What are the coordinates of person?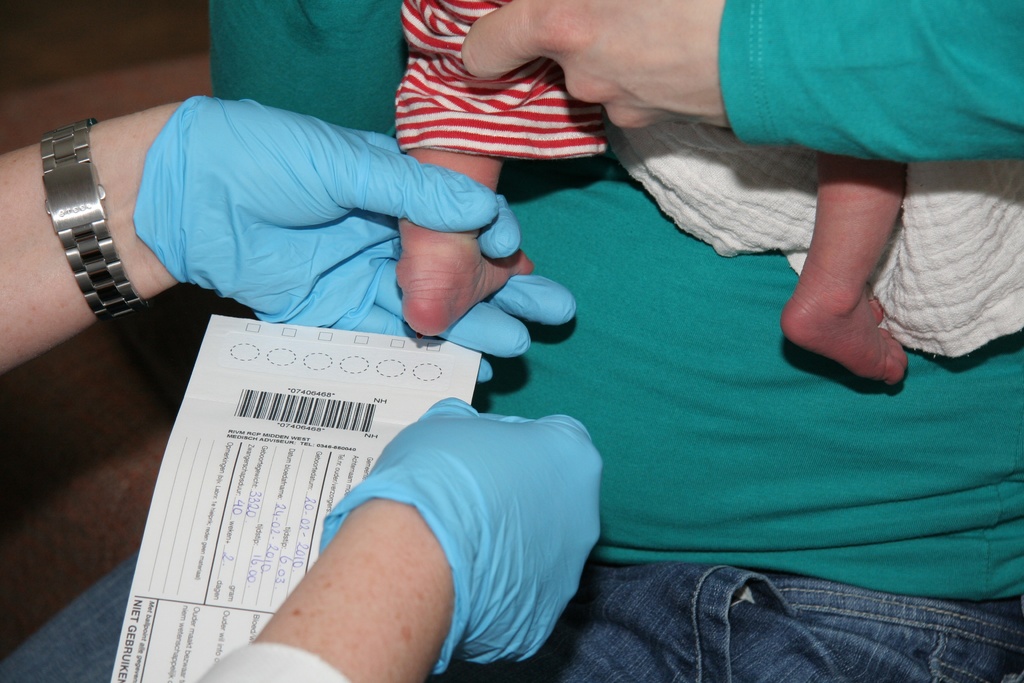
detection(0, 92, 574, 682).
